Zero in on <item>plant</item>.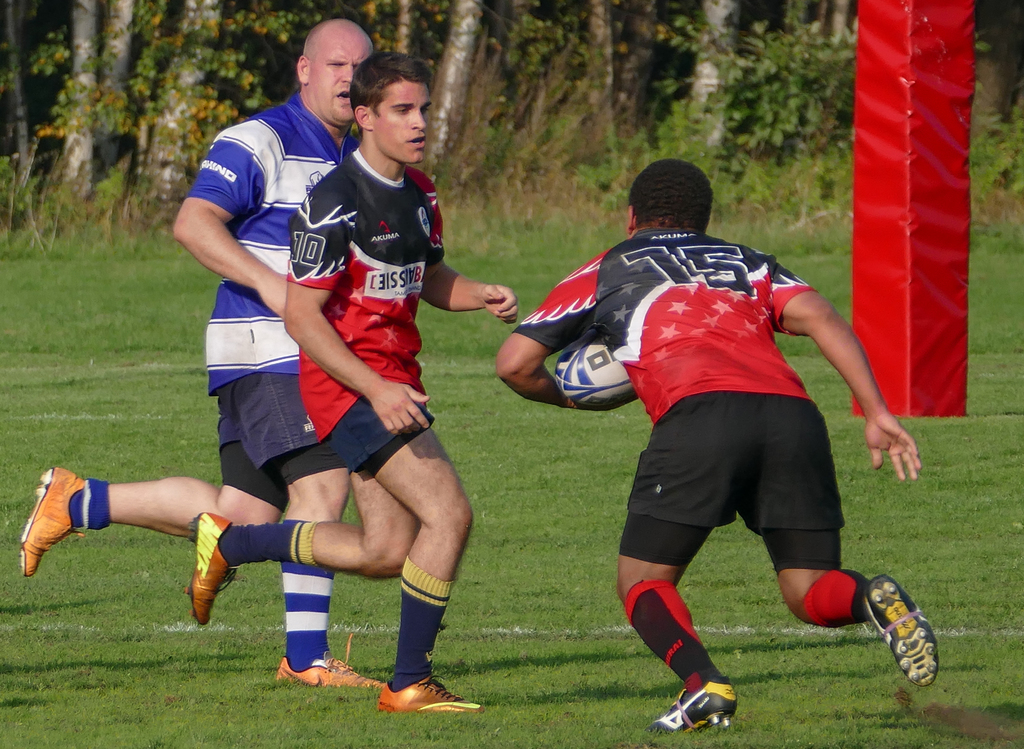
Zeroed in: bbox=(0, 156, 170, 259).
